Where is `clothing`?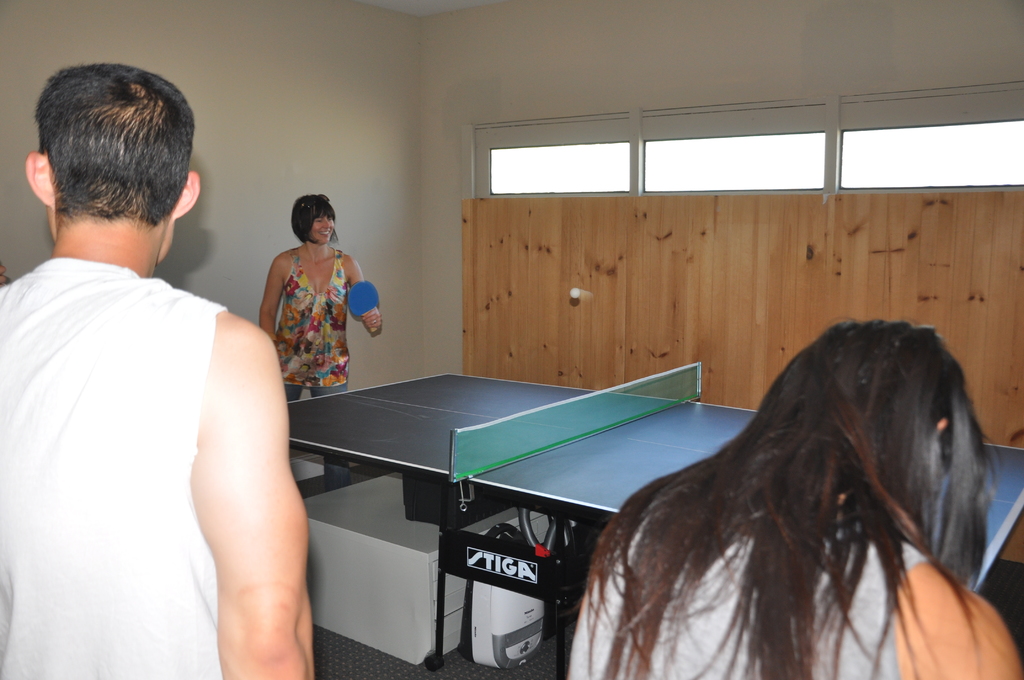
select_region(263, 232, 360, 393).
